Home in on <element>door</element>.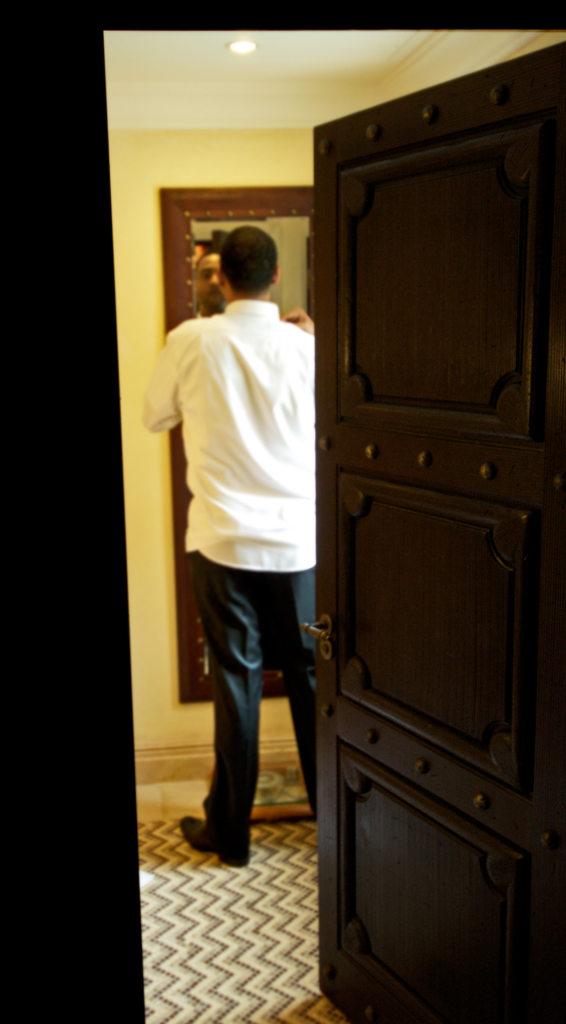
Homed in at left=287, top=43, right=565, bottom=1023.
